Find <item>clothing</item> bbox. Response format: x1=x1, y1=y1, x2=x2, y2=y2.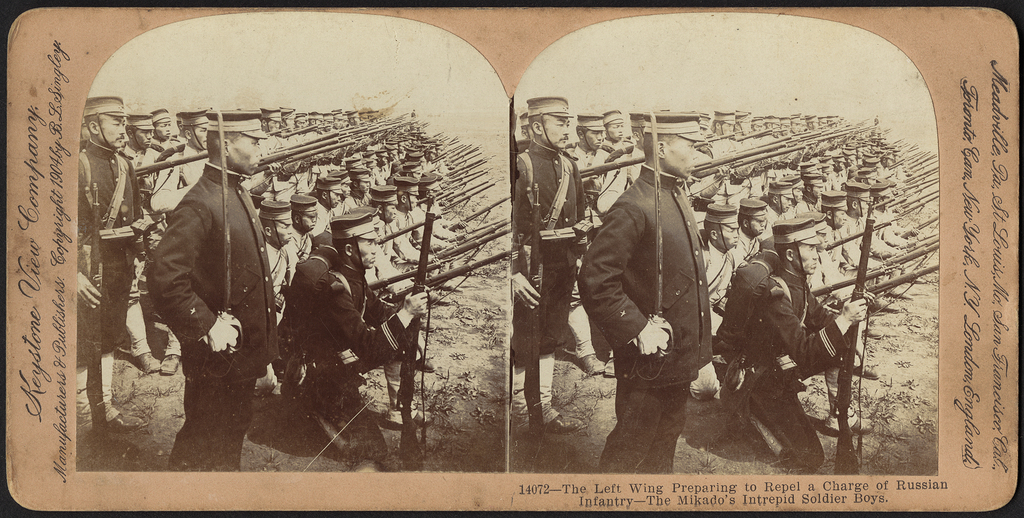
x1=312, y1=200, x2=337, y2=246.
